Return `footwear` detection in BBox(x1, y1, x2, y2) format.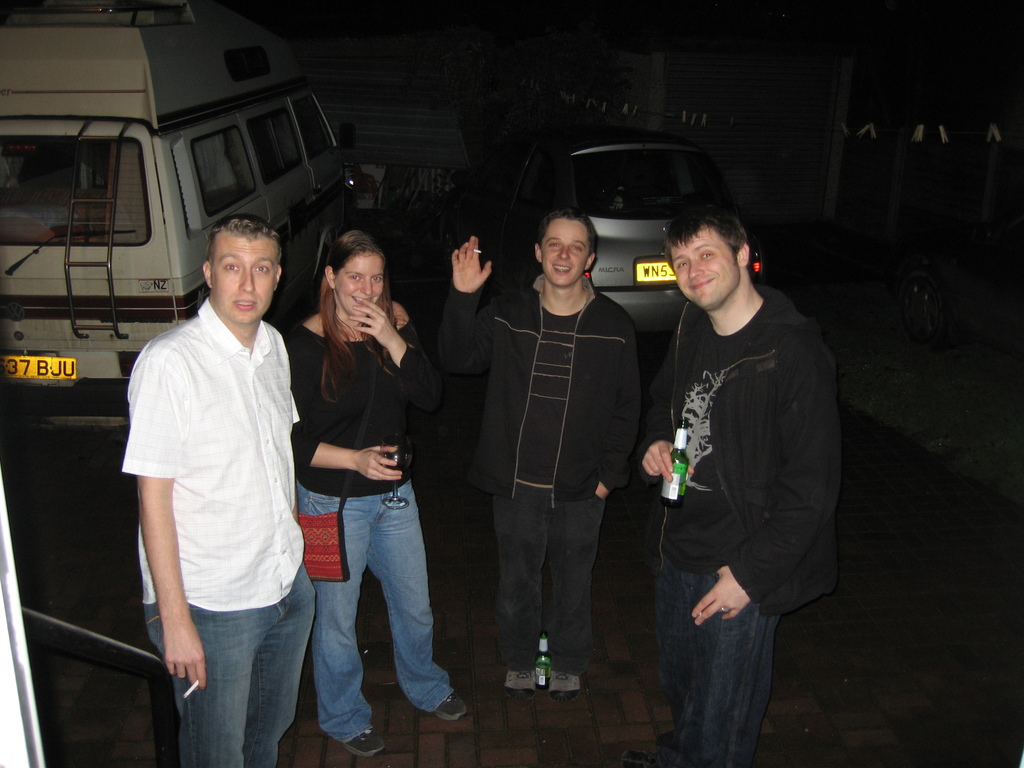
BBox(346, 729, 382, 754).
